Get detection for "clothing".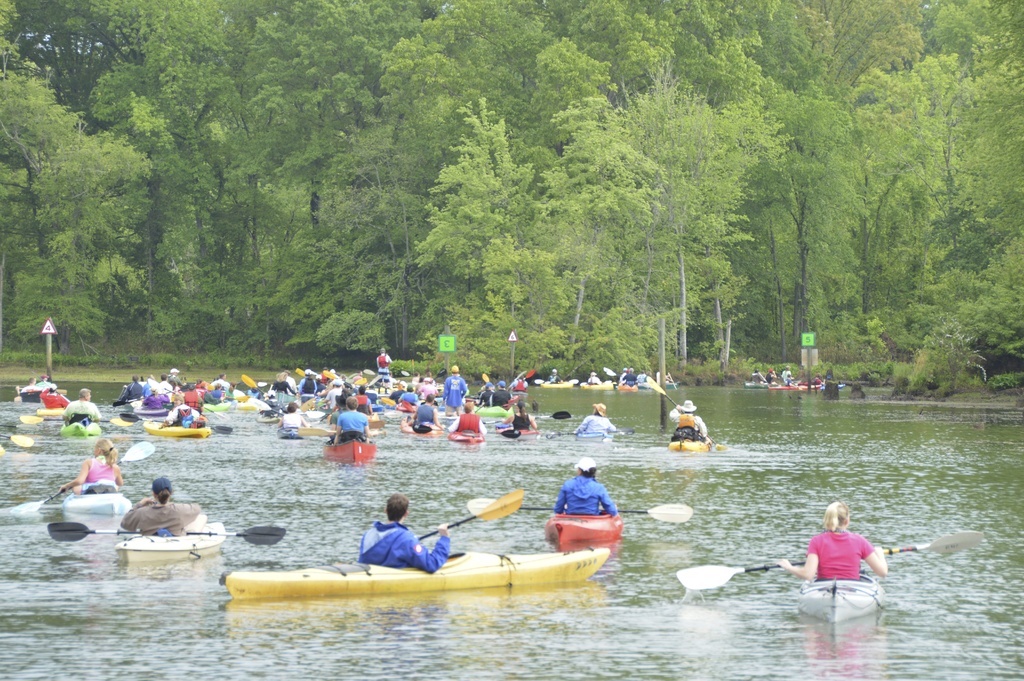
Detection: bbox=[666, 407, 712, 433].
